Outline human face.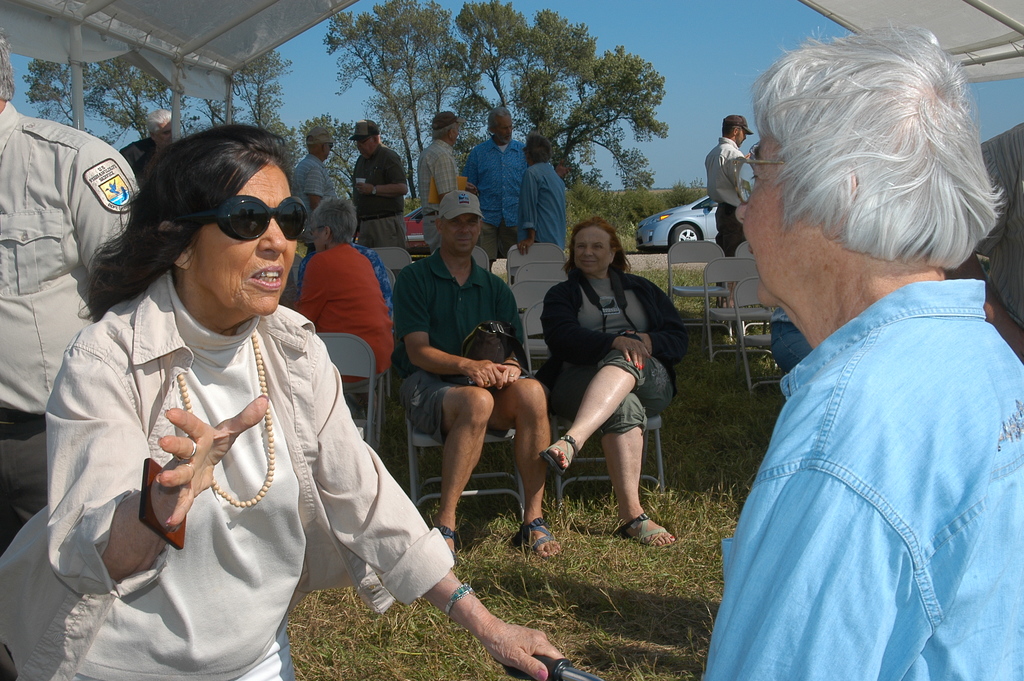
Outline: locate(730, 140, 790, 309).
